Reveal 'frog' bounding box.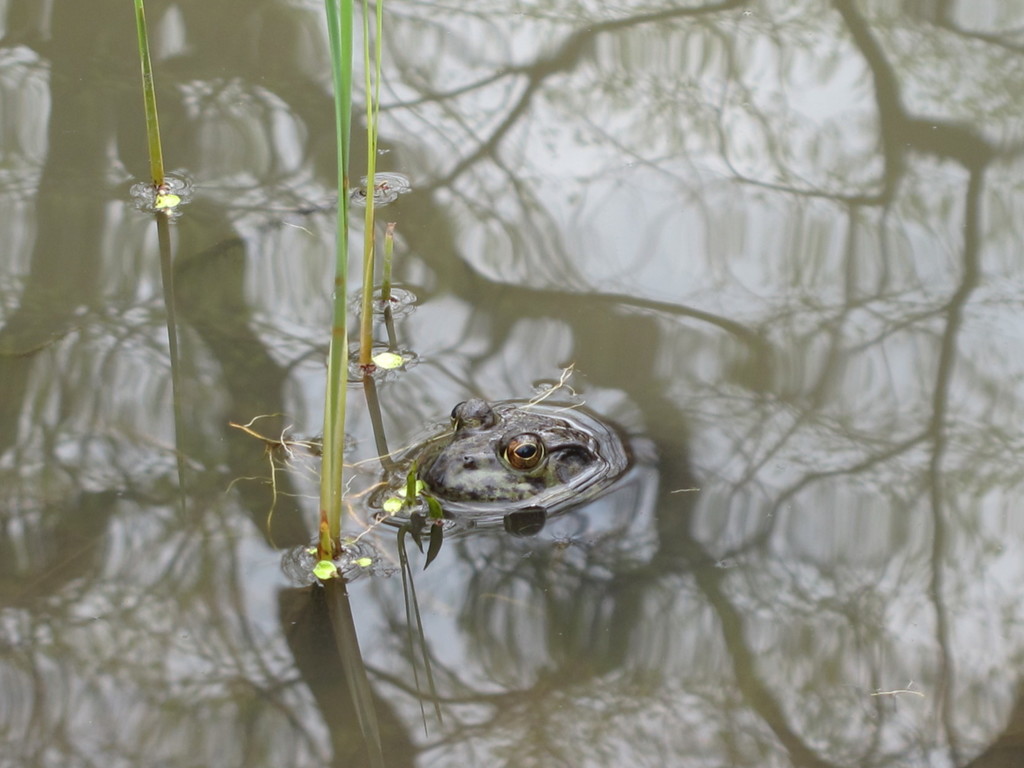
Revealed: l=417, t=398, r=605, b=505.
